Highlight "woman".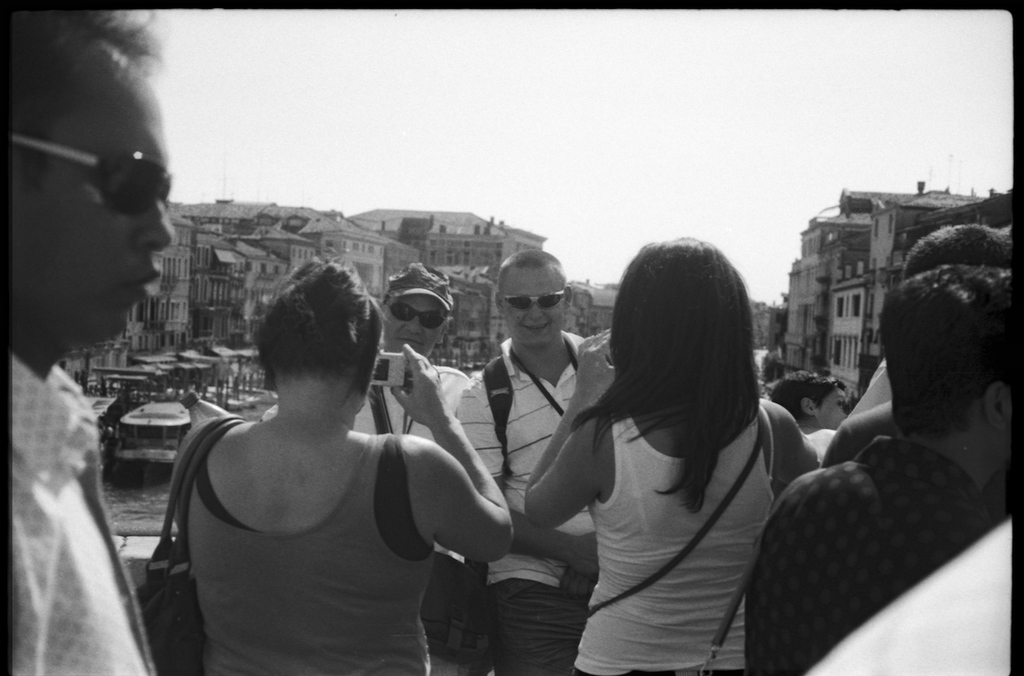
Highlighted region: bbox=[517, 229, 818, 675].
